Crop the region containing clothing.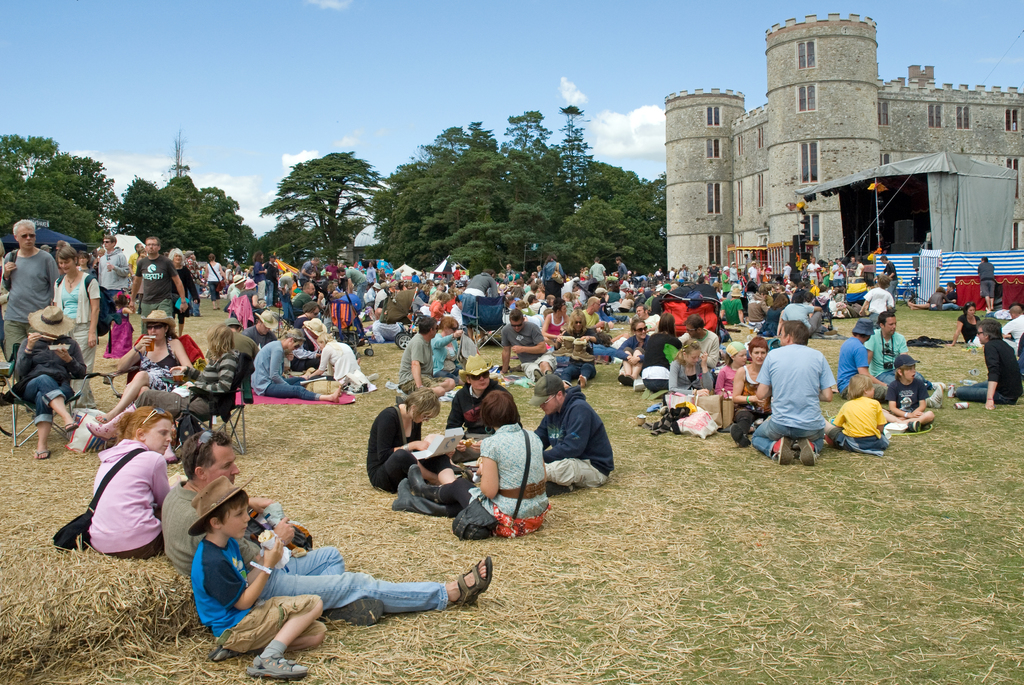
Crop region: Rect(720, 284, 744, 324).
